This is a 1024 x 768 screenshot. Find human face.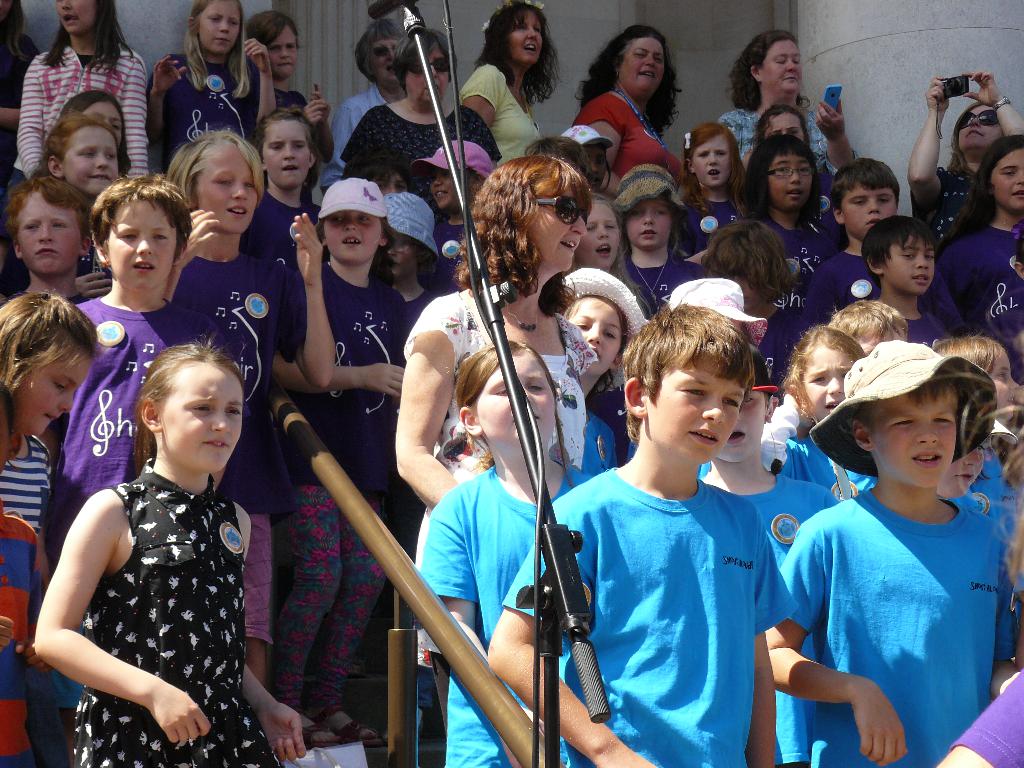
Bounding box: Rect(695, 136, 735, 188).
